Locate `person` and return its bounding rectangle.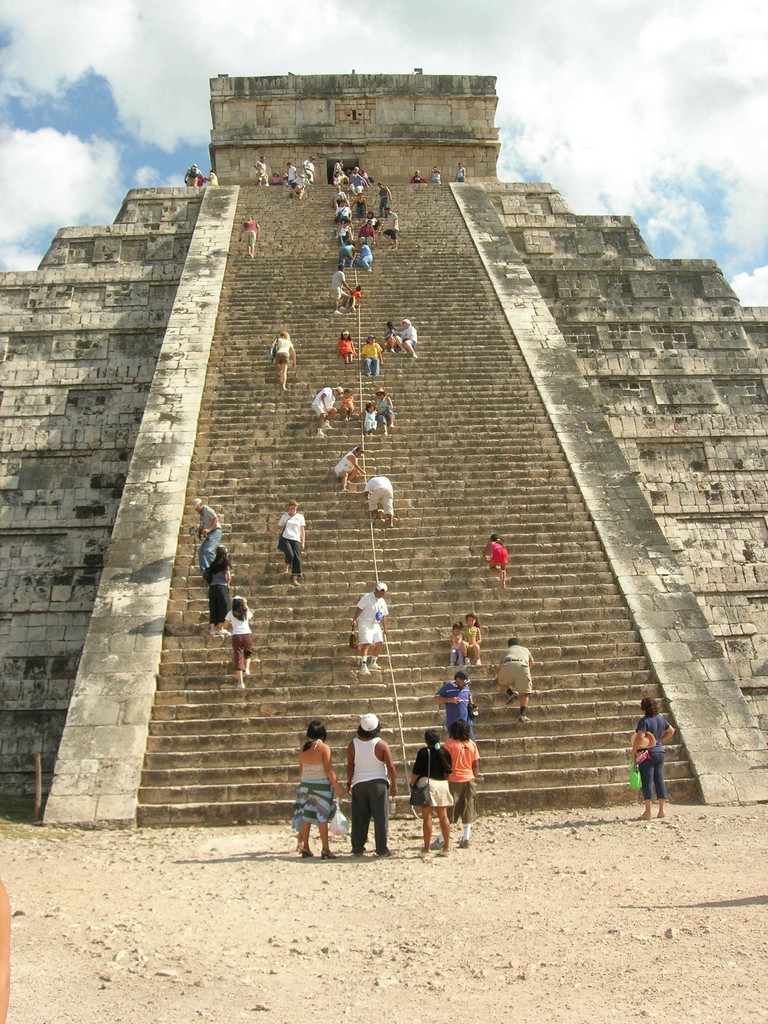
rect(205, 541, 233, 634).
